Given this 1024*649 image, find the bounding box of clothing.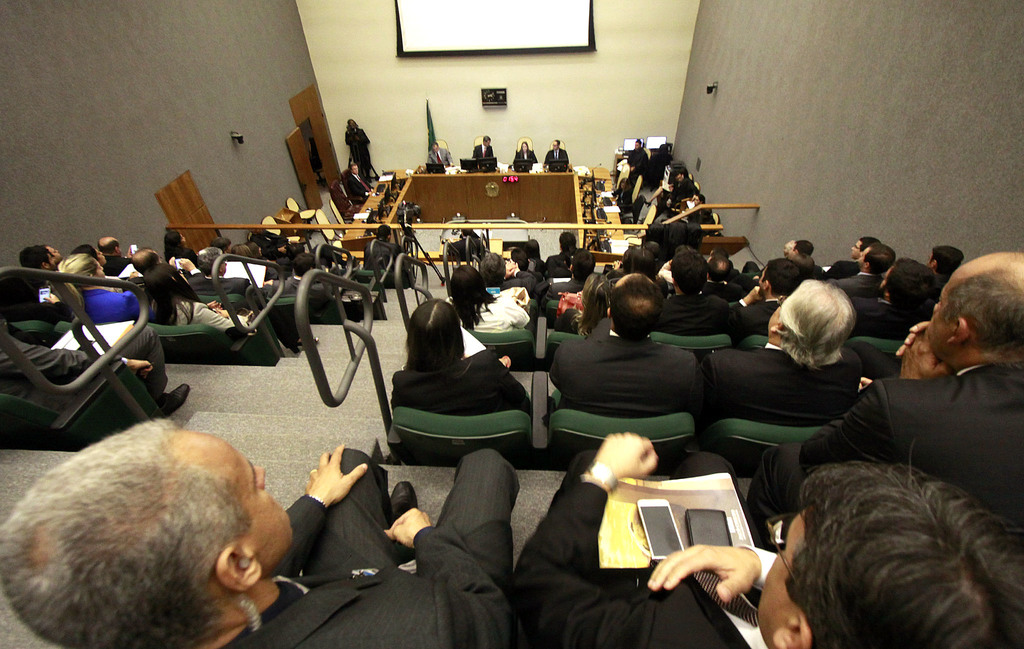
region(426, 143, 450, 164).
